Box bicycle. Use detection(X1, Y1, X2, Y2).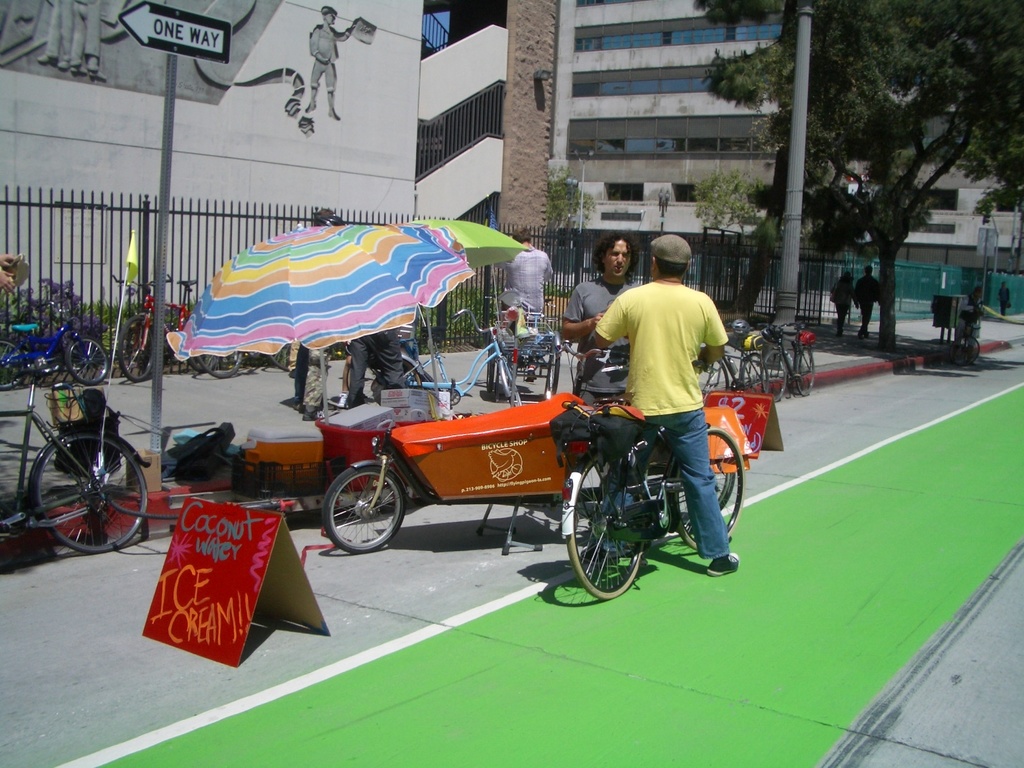
detection(341, 309, 523, 409).
